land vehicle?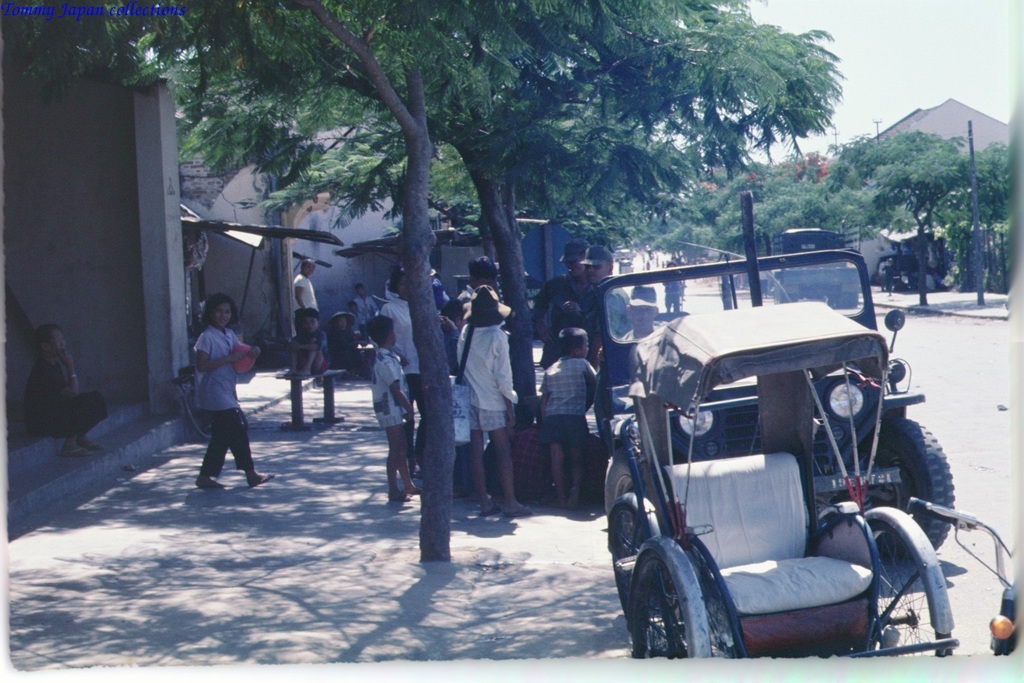
bbox=[619, 254, 636, 275]
